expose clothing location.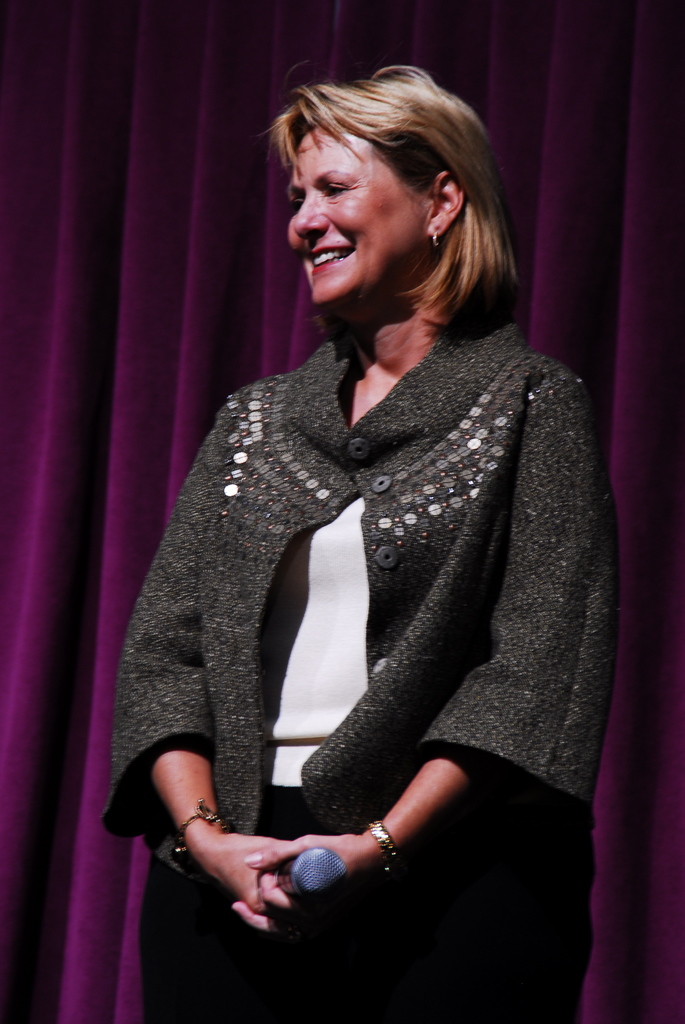
Exposed at 119:256:618:981.
